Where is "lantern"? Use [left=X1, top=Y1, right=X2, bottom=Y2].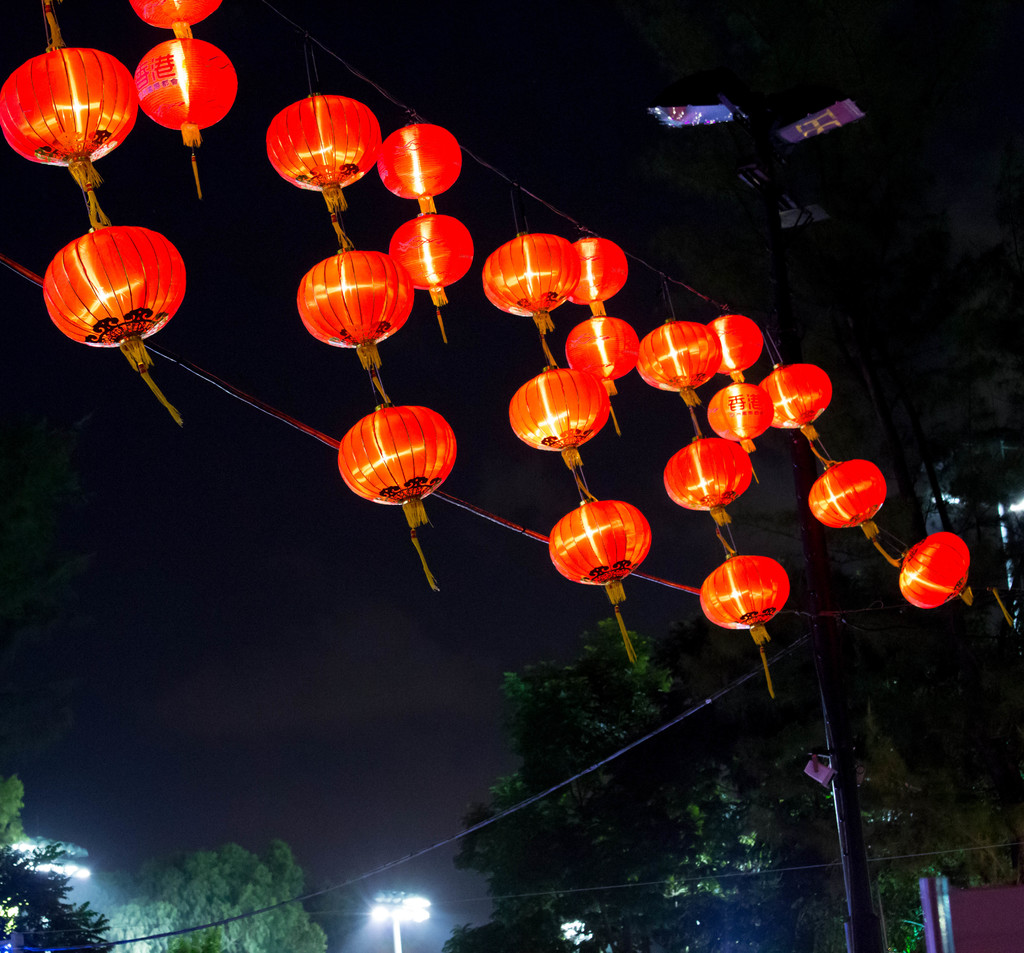
[left=128, top=0, right=222, bottom=36].
